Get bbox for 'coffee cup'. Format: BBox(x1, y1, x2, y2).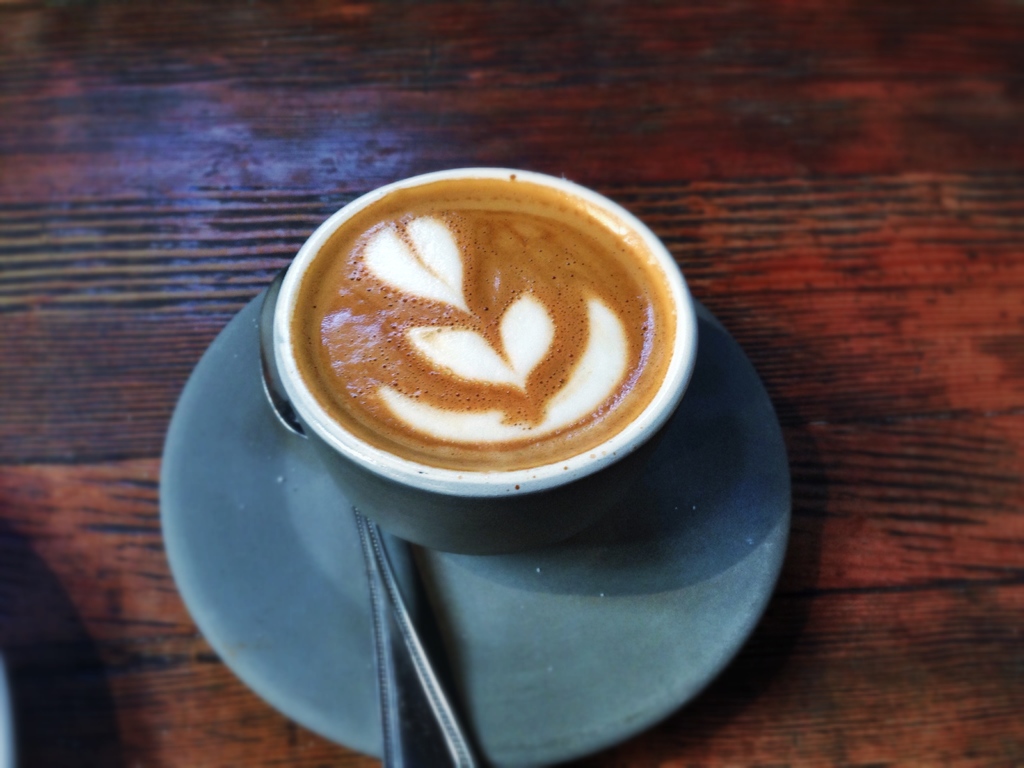
BBox(276, 166, 701, 556).
